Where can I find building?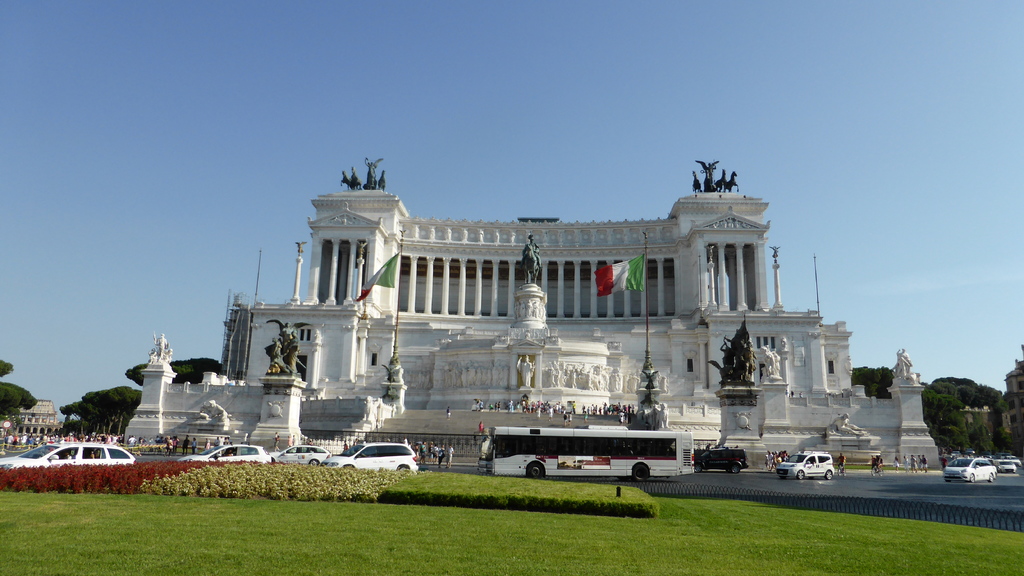
You can find it at (122, 157, 948, 476).
